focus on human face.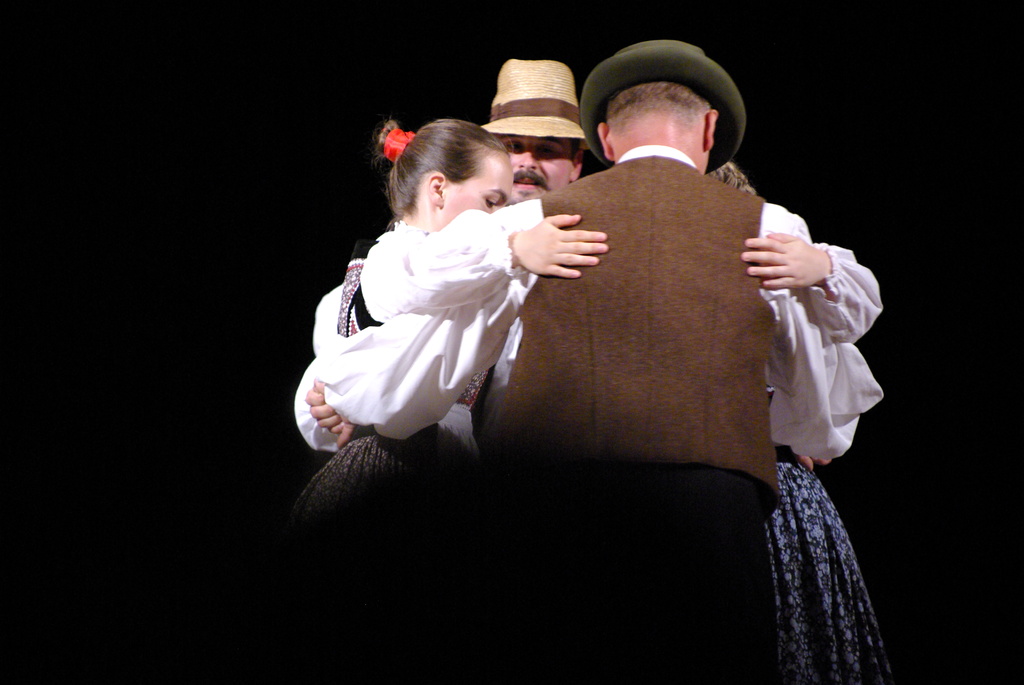
Focused at bbox=(441, 154, 517, 230).
